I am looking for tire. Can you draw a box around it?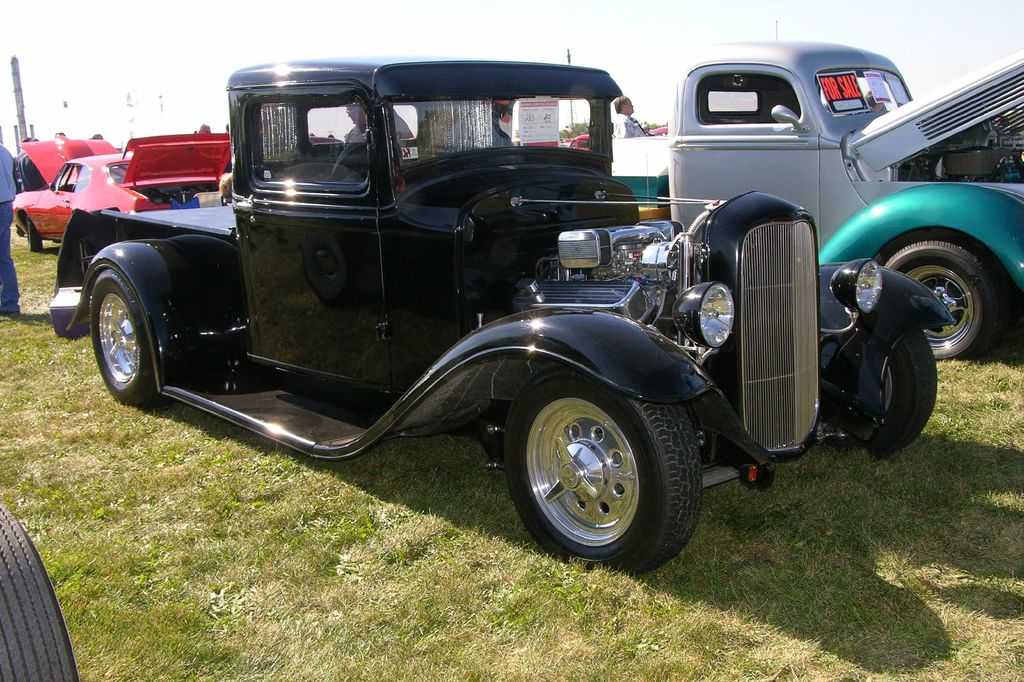
Sure, the bounding box is 520,377,695,560.
